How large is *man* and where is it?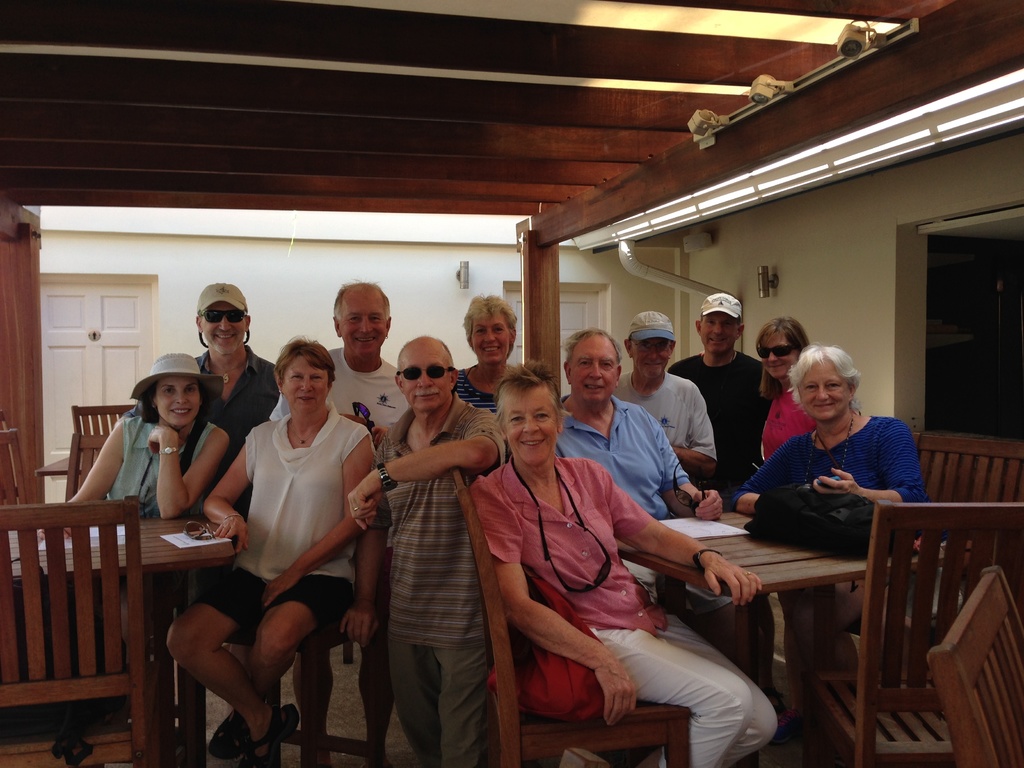
Bounding box: 348, 322, 520, 765.
